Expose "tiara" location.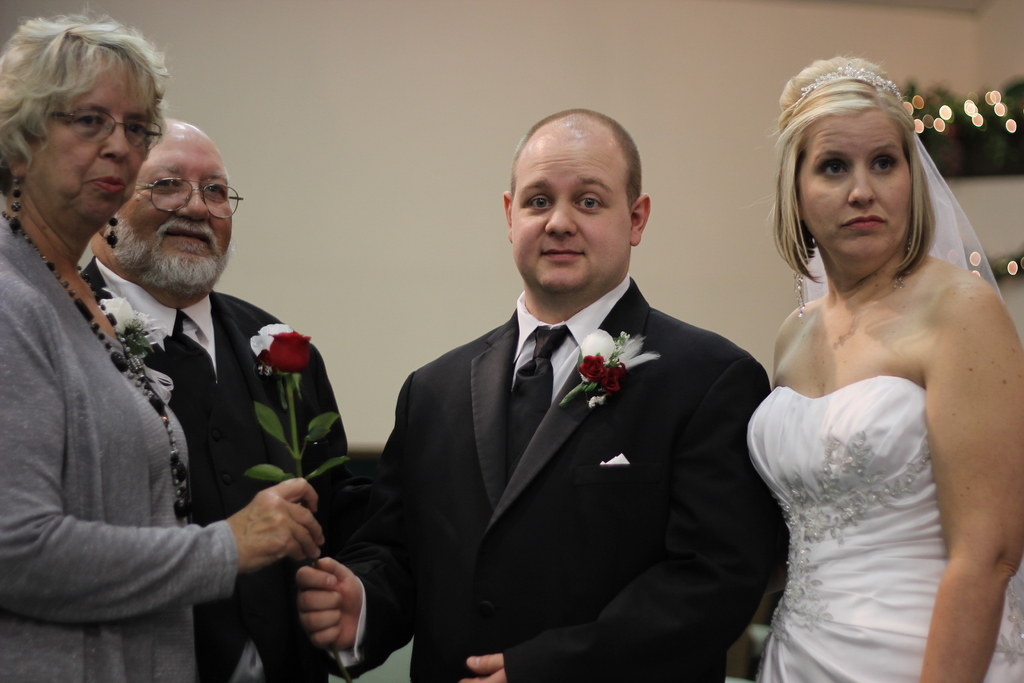
Exposed at [left=800, top=67, right=902, bottom=100].
